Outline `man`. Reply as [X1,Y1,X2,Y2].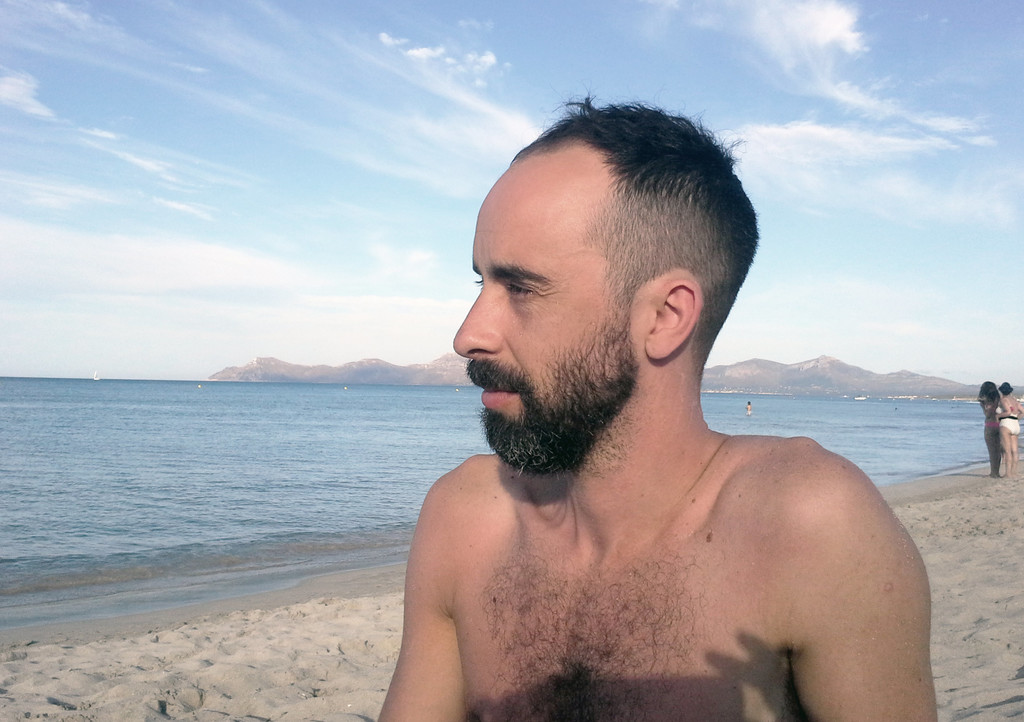
[347,106,948,716].
